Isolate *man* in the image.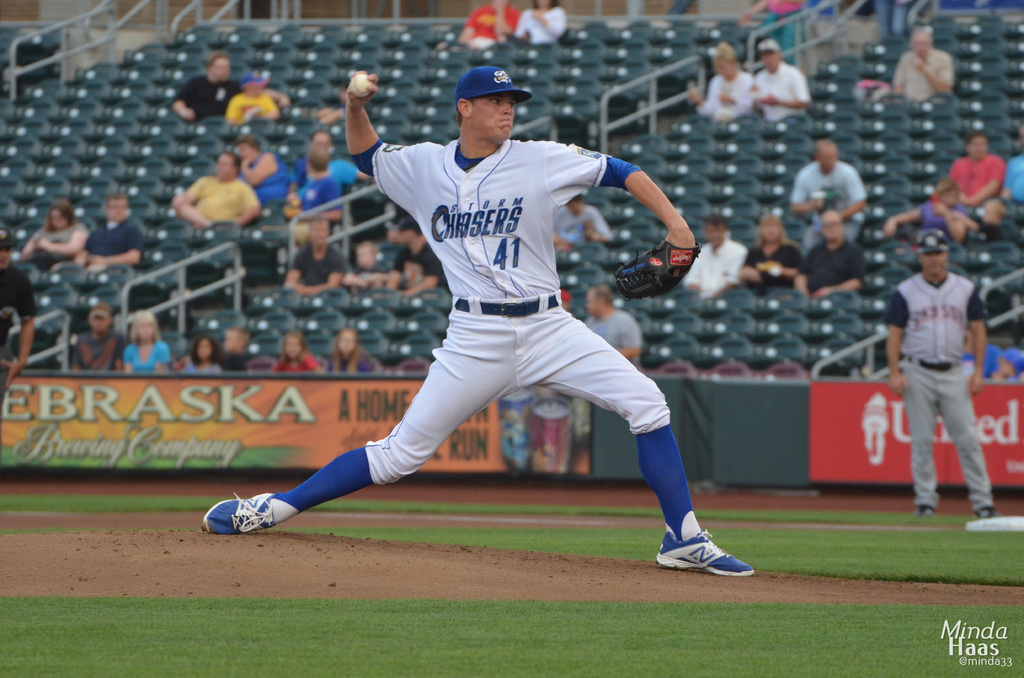
Isolated region: x1=691, y1=214, x2=754, y2=289.
